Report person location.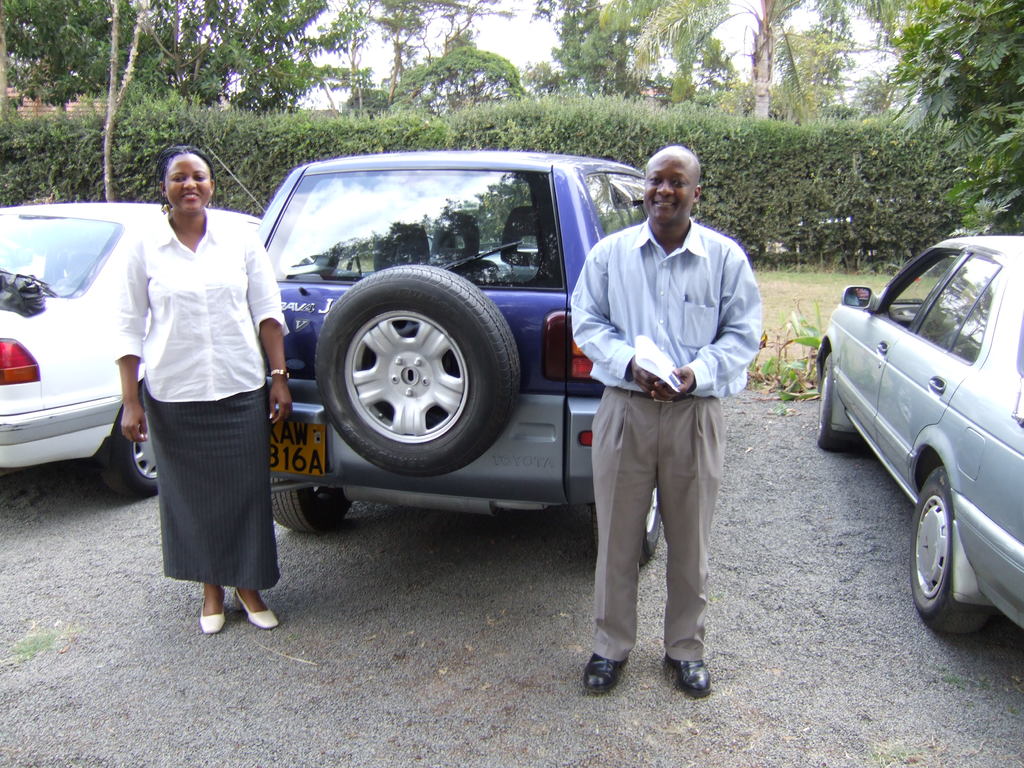
Report: [115, 143, 294, 631].
